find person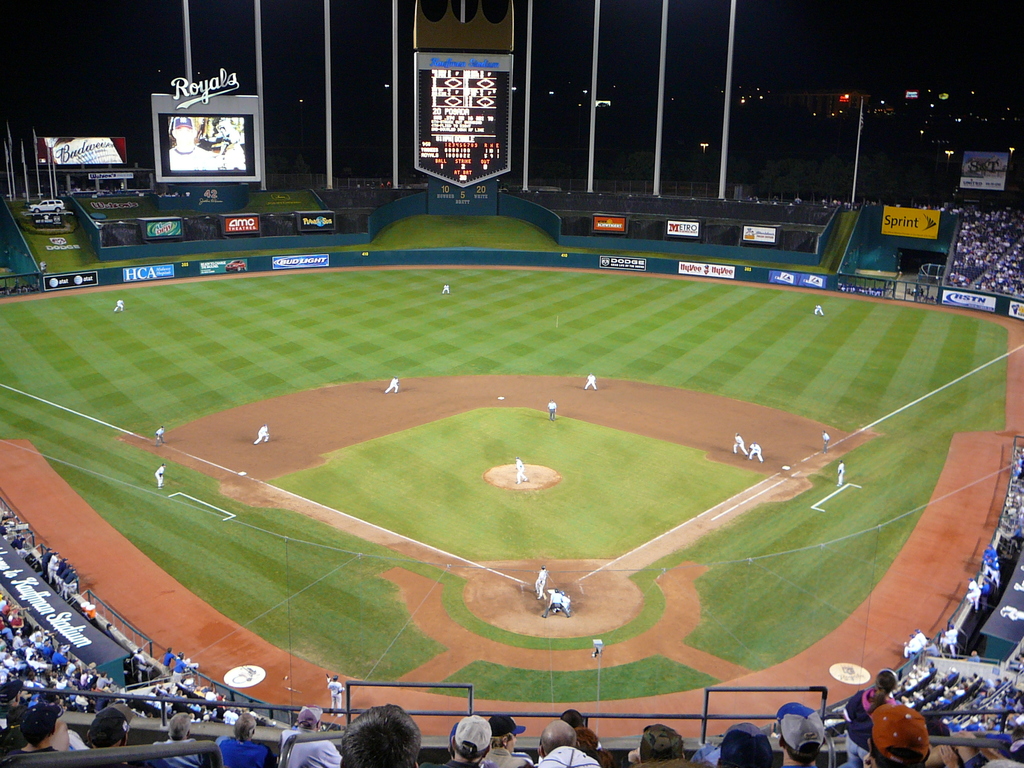
(left=625, top=728, right=707, bottom=767)
